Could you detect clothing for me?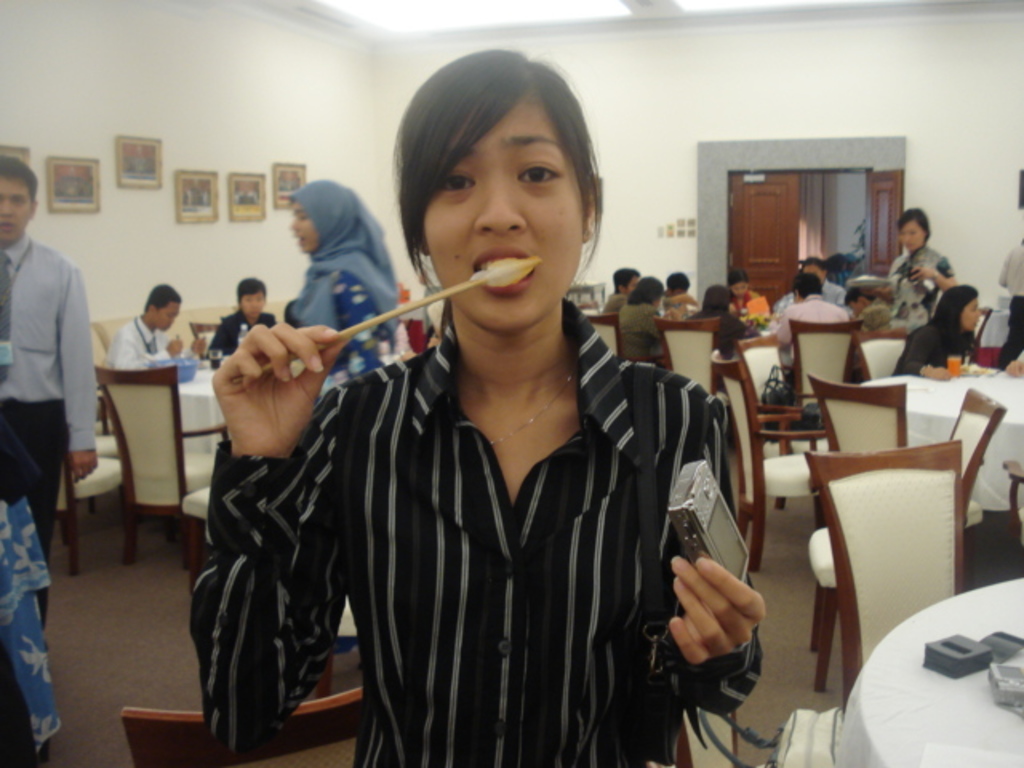
Detection result: bbox=(994, 238, 1022, 363).
